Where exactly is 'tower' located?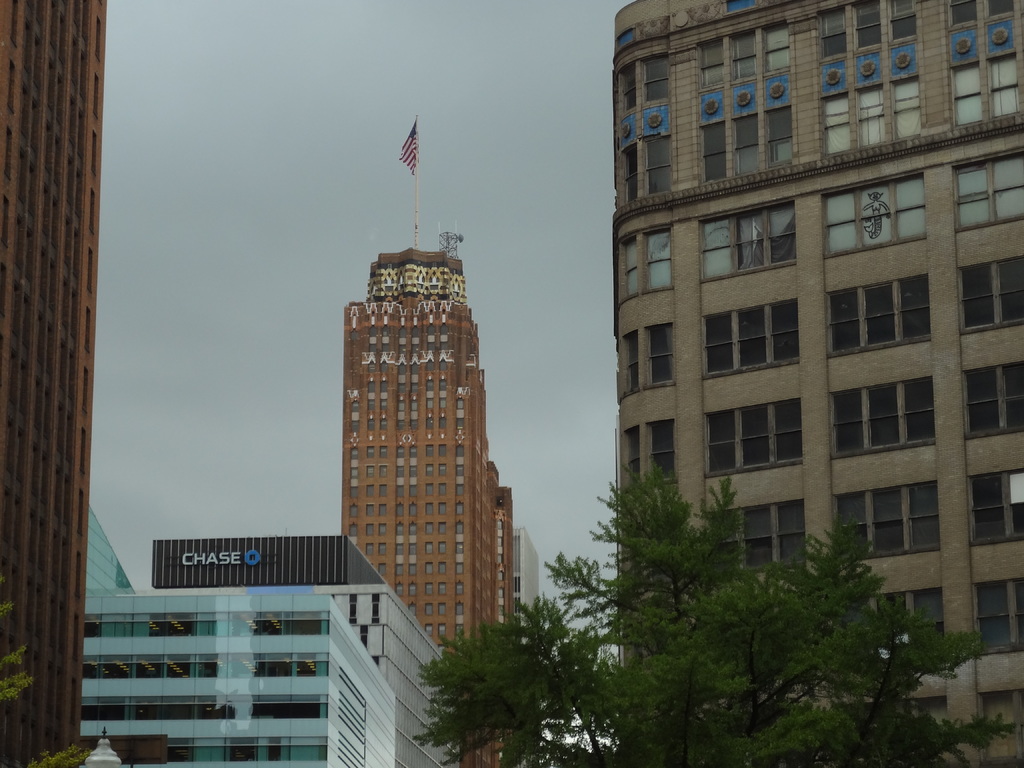
Its bounding box is x1=0 y1=0 x2=108 y2=767.
